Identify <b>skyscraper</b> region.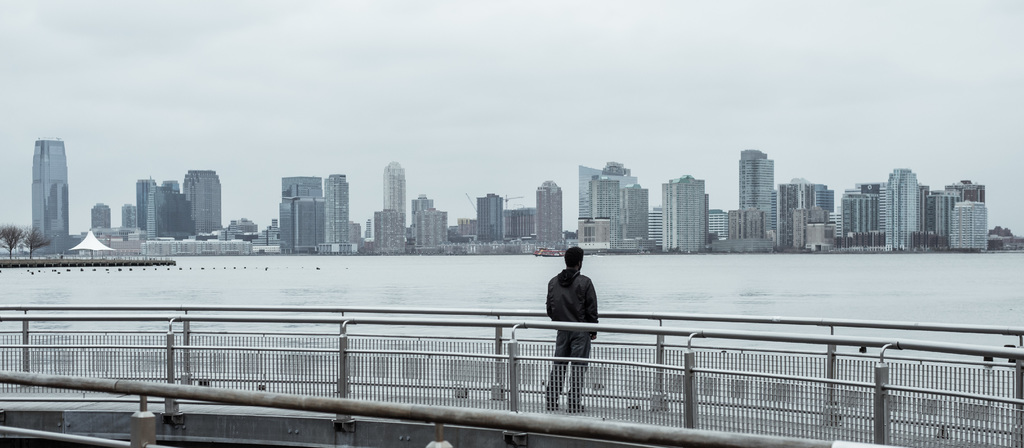
Region: x1=537 y1=179 x2=562 y2=248.
